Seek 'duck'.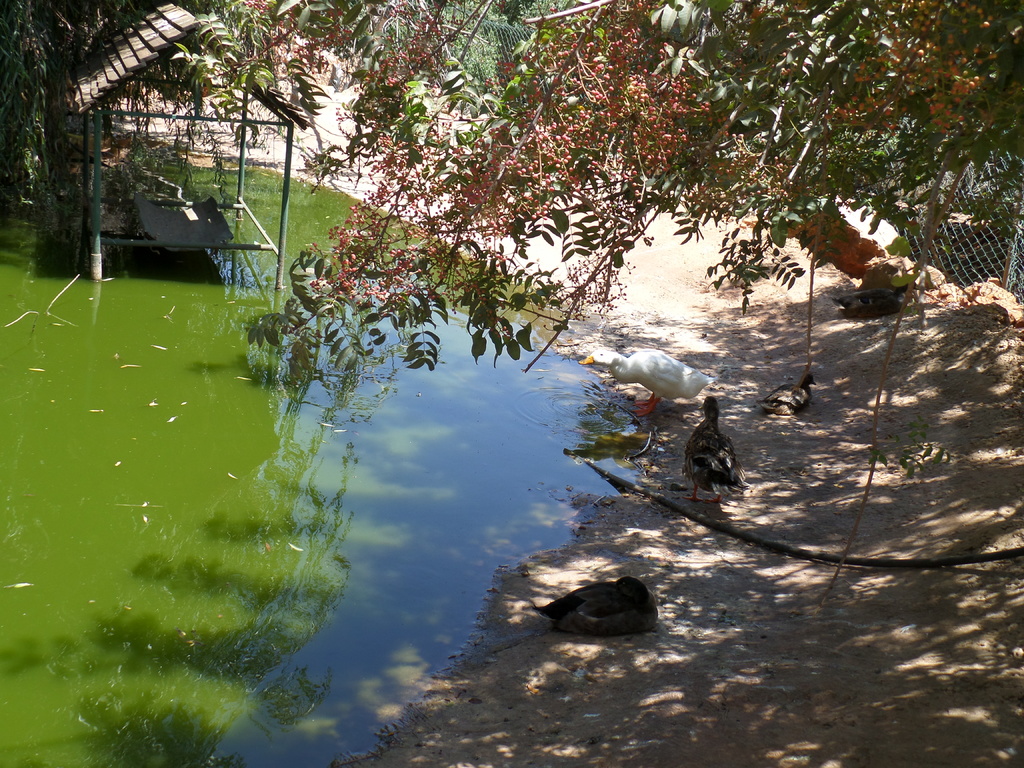
detection(581, 333, 726, 422).
